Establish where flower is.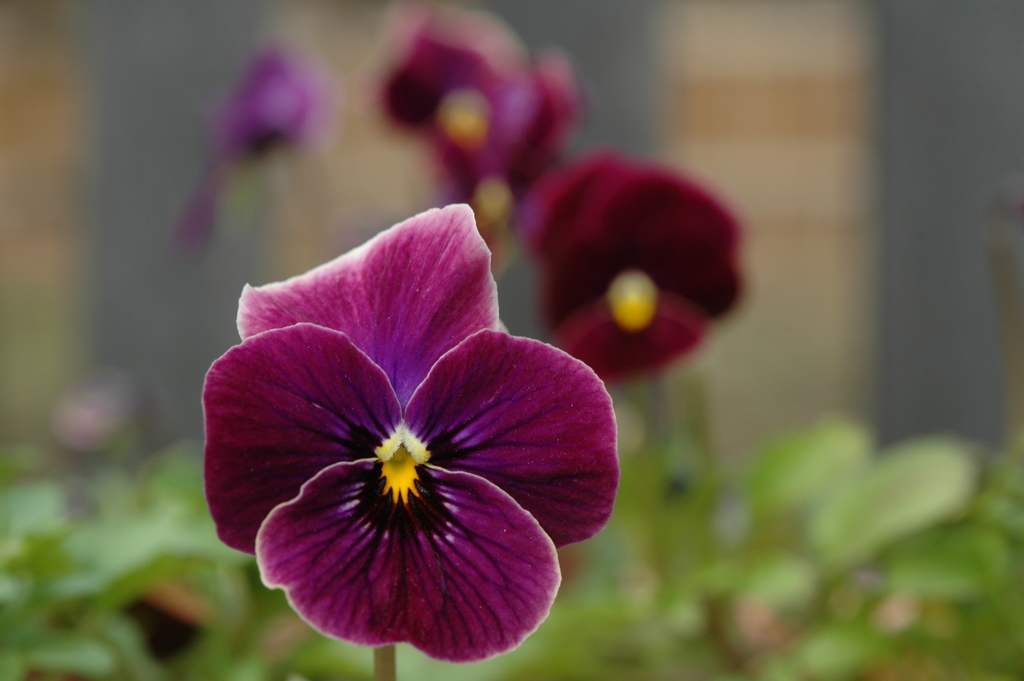
Established at BBox(376, 9, 576, 219).
